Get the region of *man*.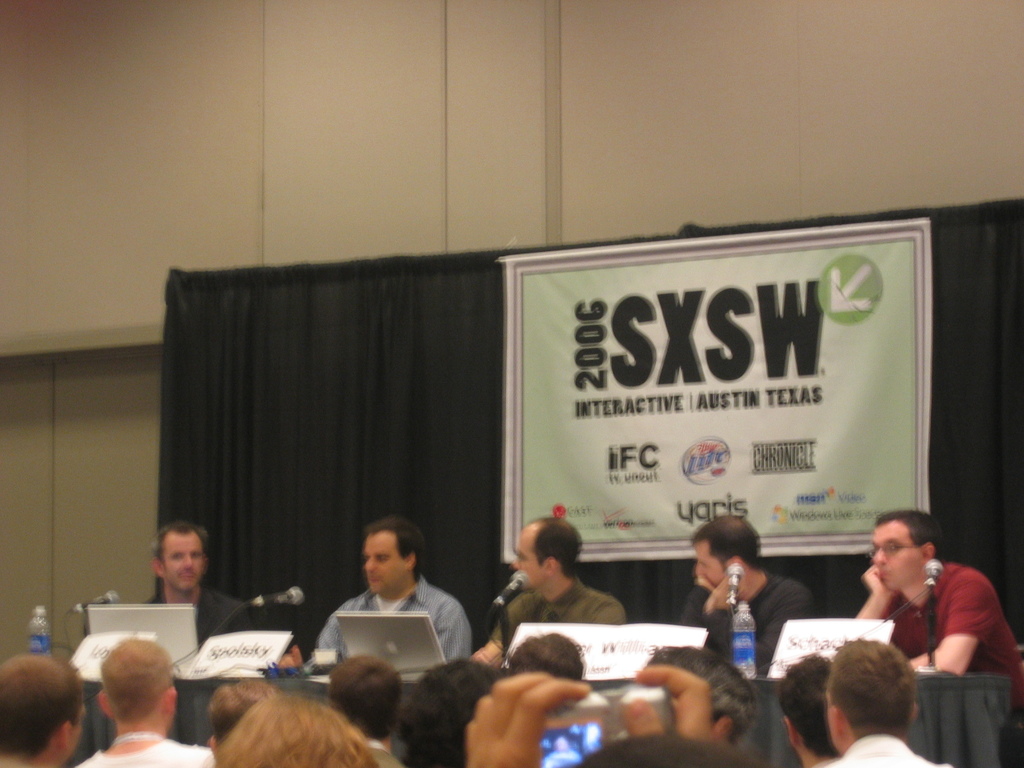
(72,636,205,767).
